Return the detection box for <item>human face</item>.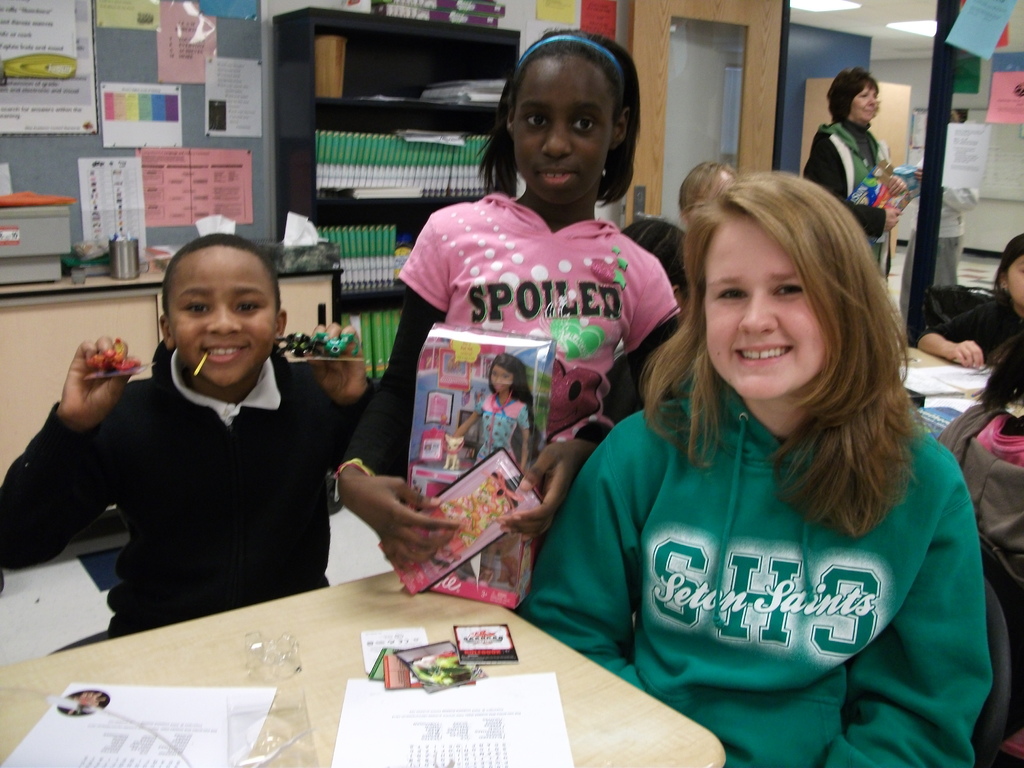
[left=168, top=254, right=273, bottom=388].
